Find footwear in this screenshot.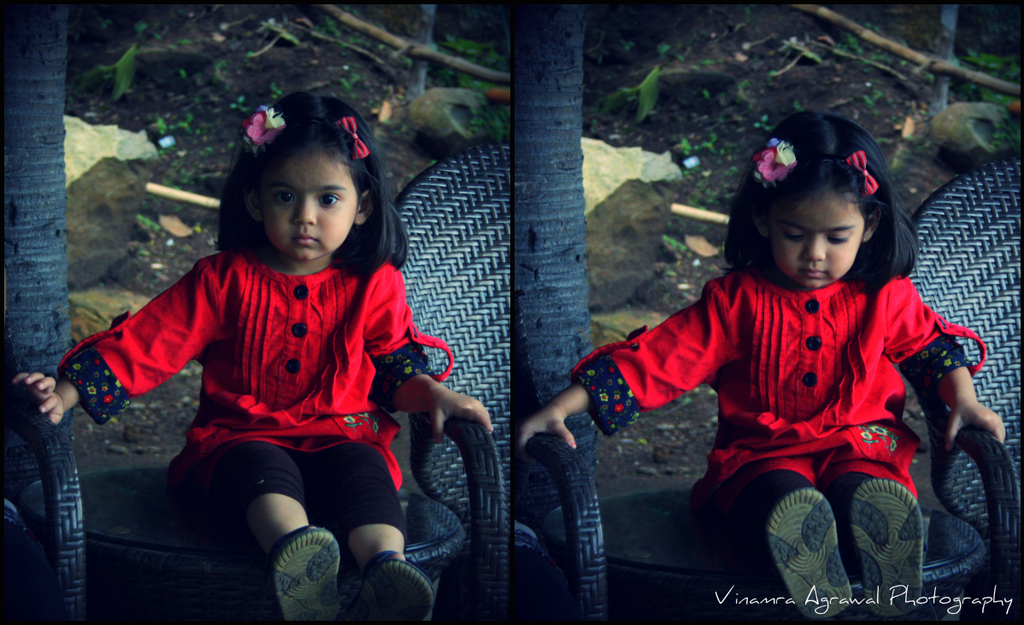
The bounding box for footwear is [344,553,433,624].
